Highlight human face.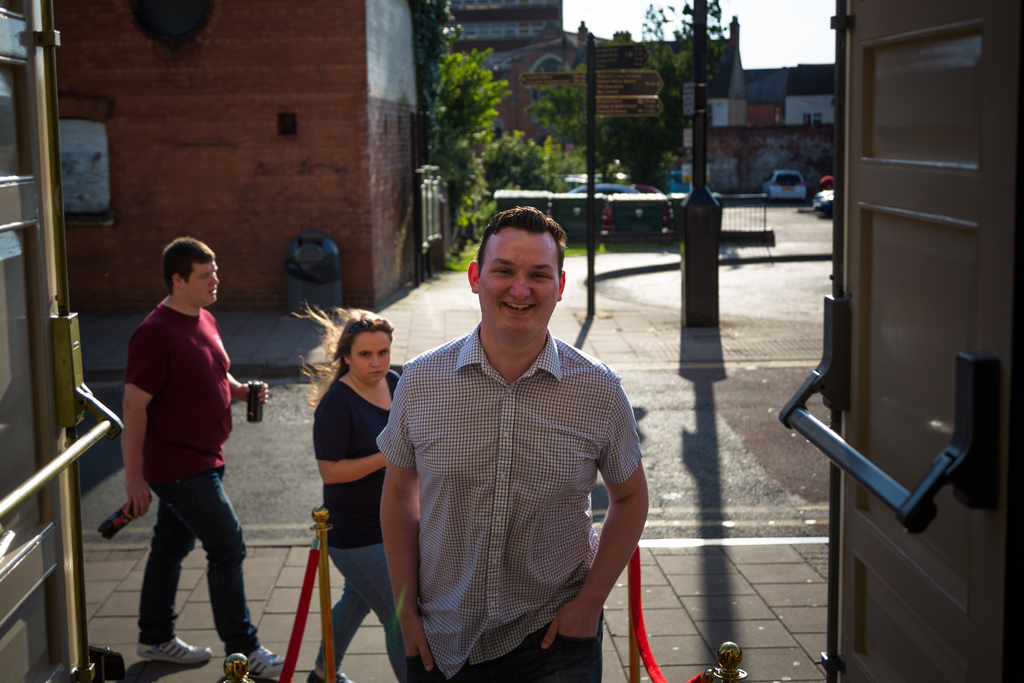
Highlighted region: rect(179, 258, 222, 300).
